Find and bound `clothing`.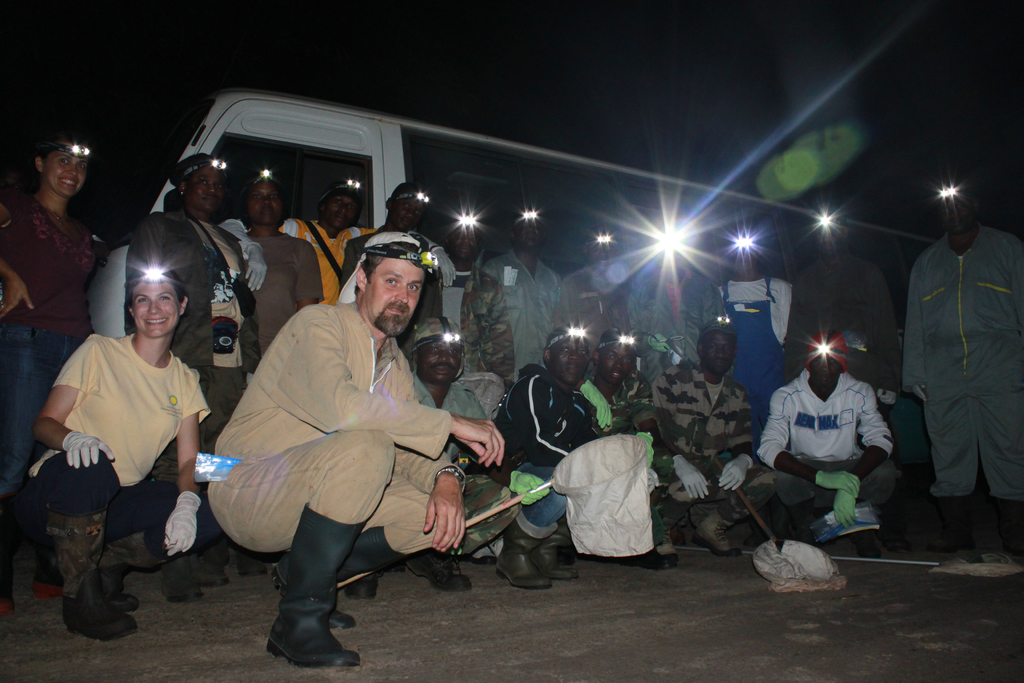
Bound: <box>128,211,264,436</box>.
